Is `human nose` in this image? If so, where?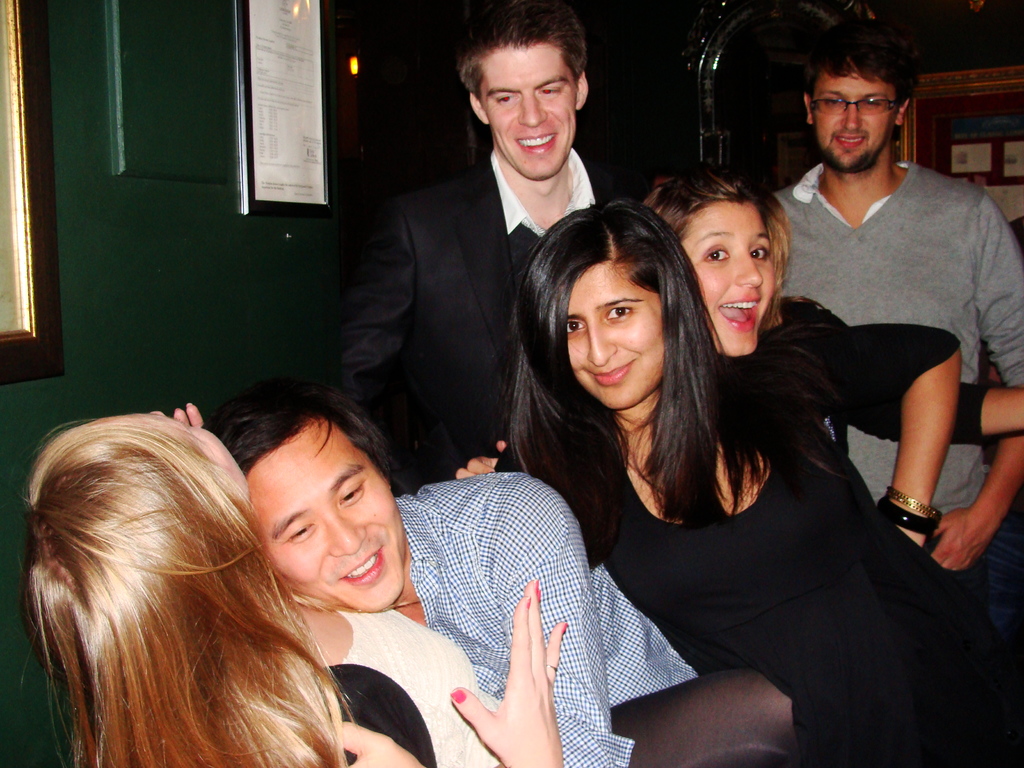
Yes, at region(518, 88, 547, 130).
